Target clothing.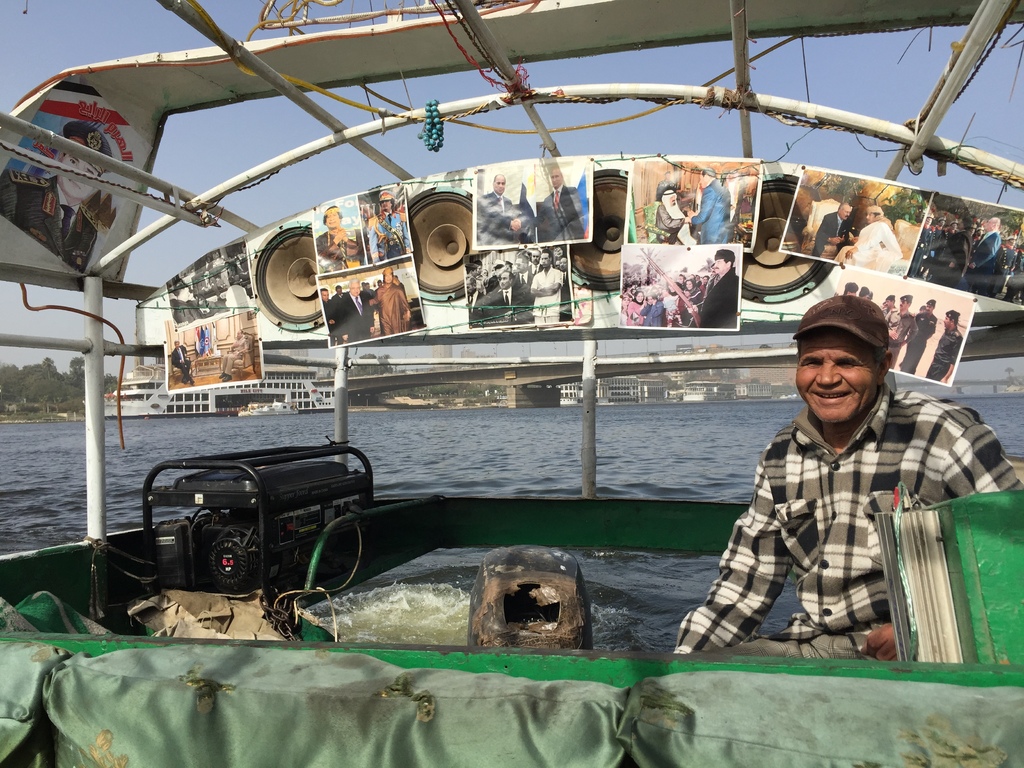
Target region: <region>997, 243, 1023, 276</region>.
